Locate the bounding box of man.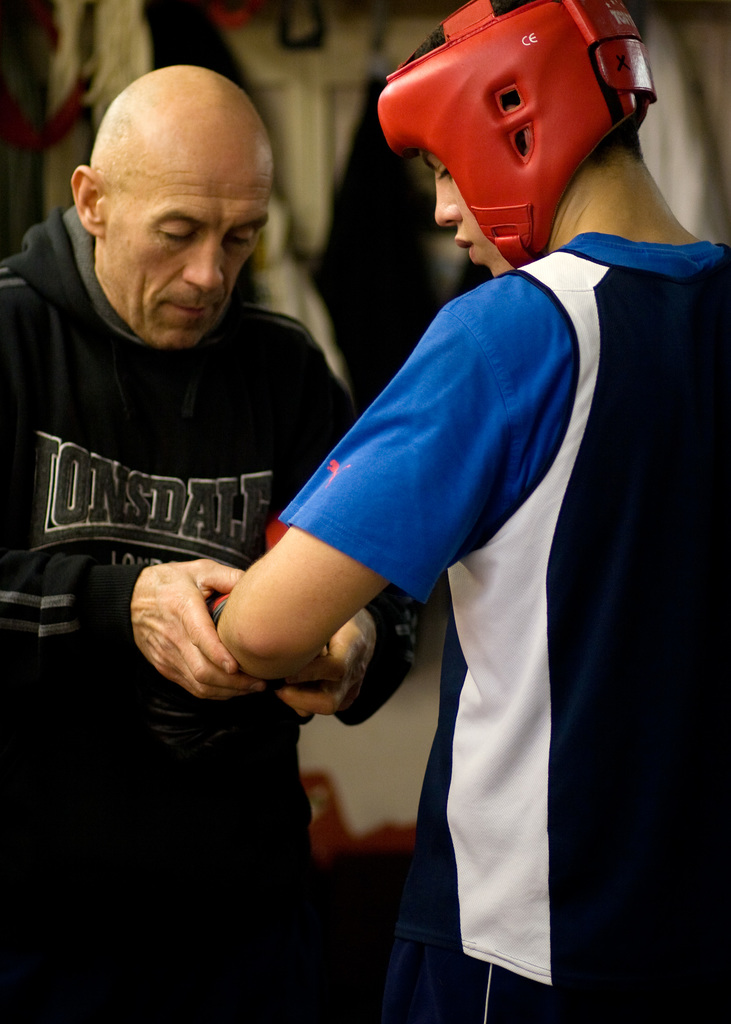
Bounding box: {"x1": 0, "y1": 63, "x2": 412, "y2": 1023}.
